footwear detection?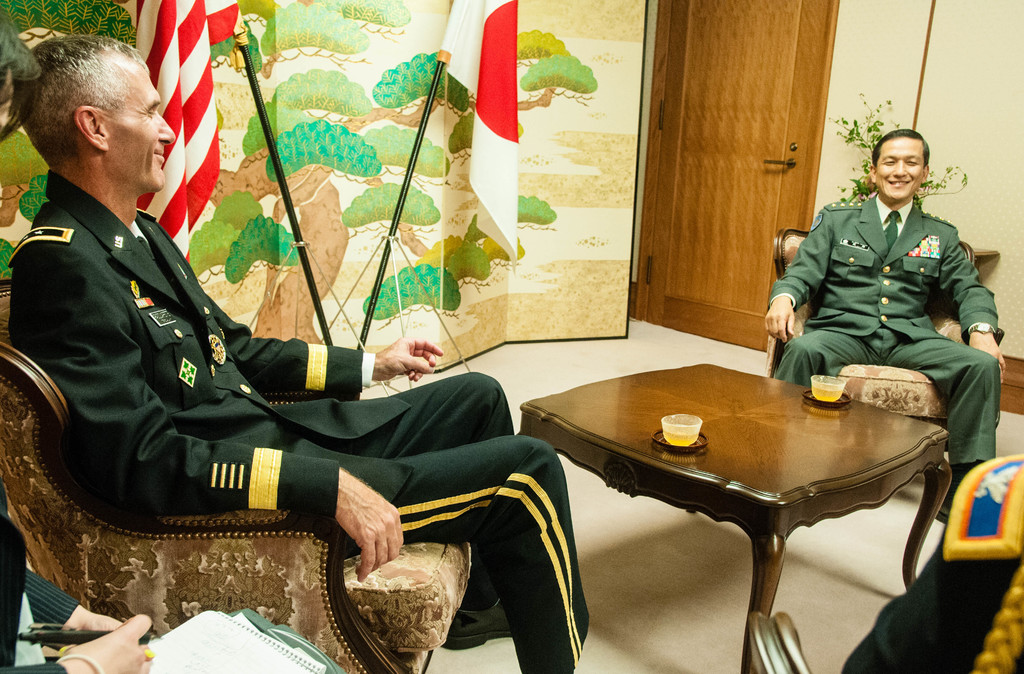
crop(439, 596, 514, 650)
